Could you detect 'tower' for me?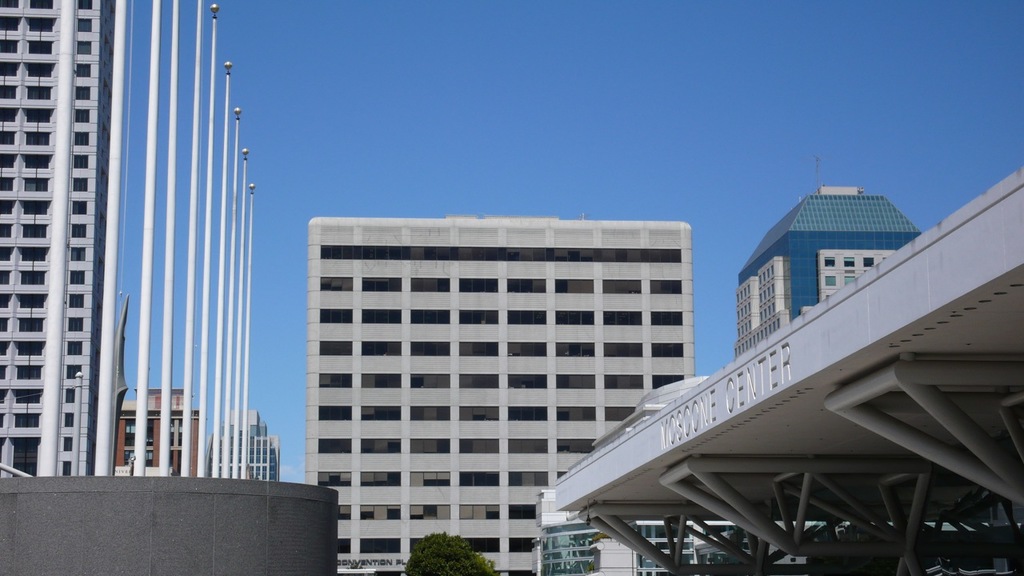
Detection result: x1=2, y1=0, x2=105, y2=505.
